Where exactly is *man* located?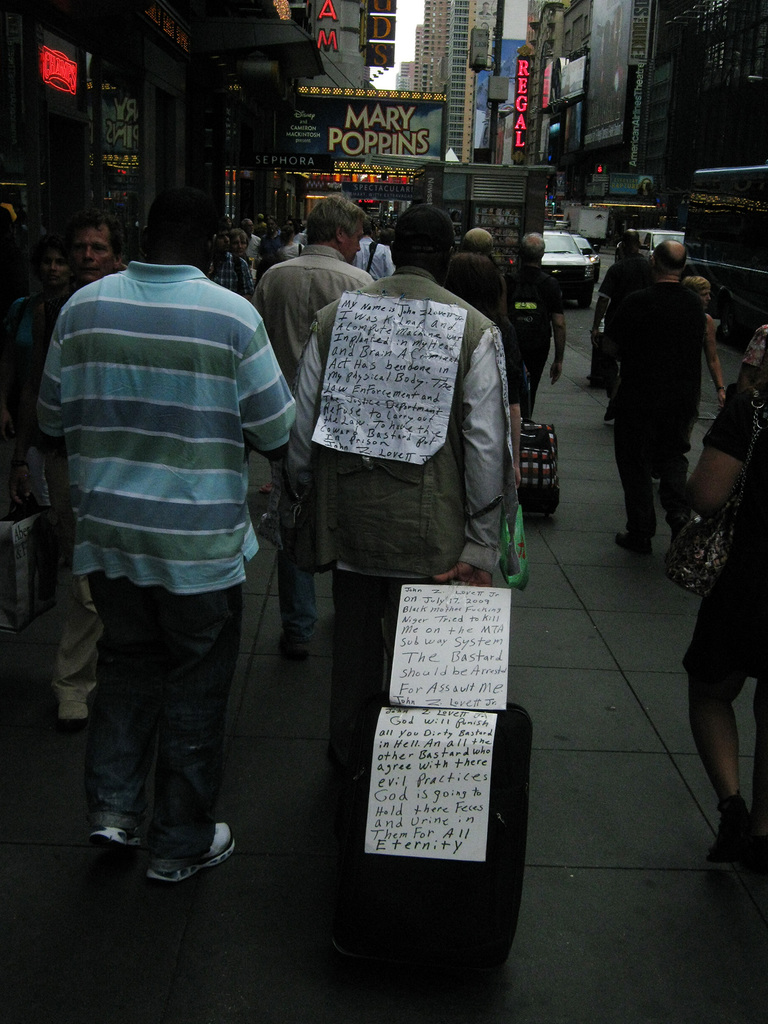
Its bounding box is region(352, 219, 394, 280).
